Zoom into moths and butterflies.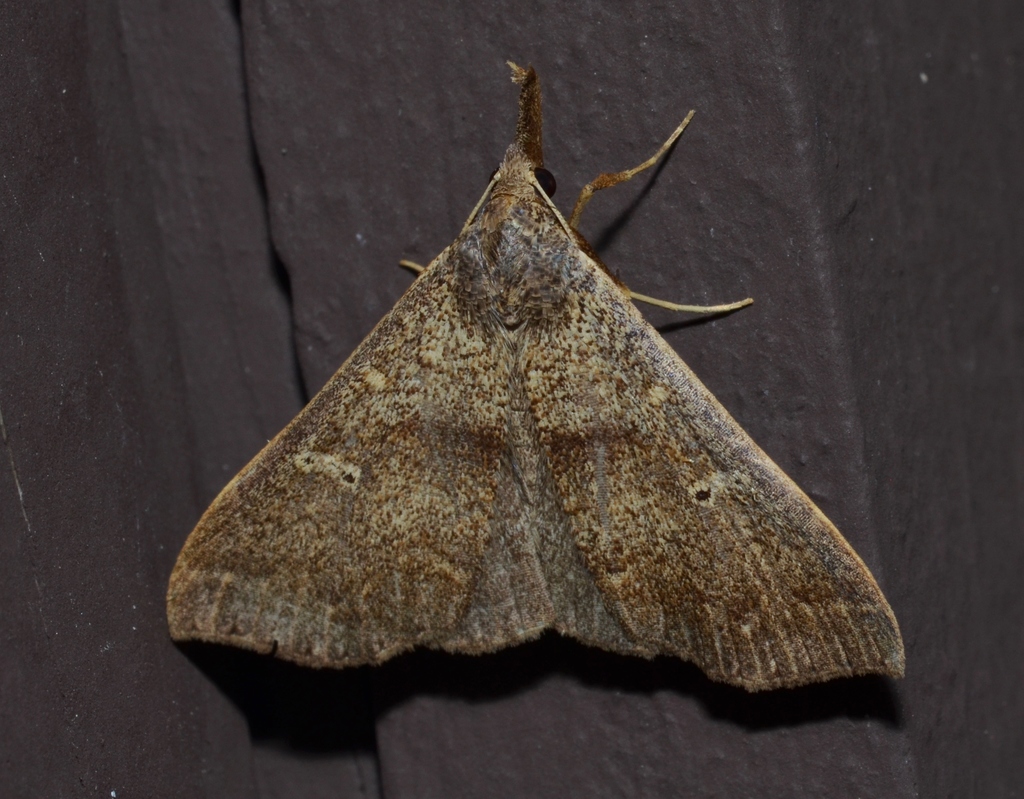
Zoom target: <bbox>167, 49, 908, 687</bbox>.
